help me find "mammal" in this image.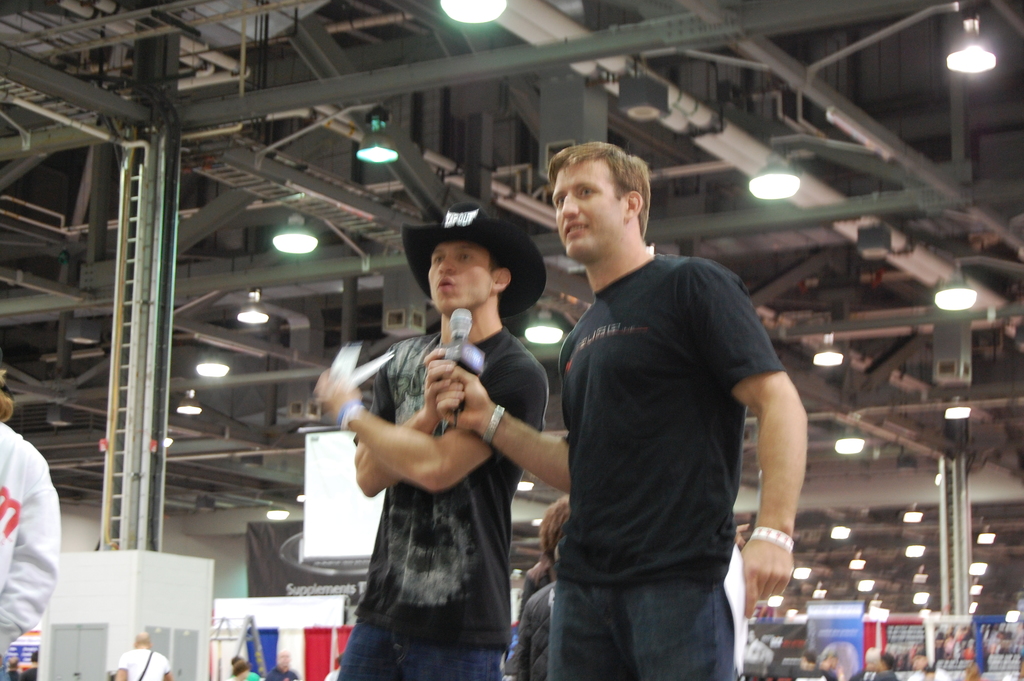
Found it: 232:659:260:680.
